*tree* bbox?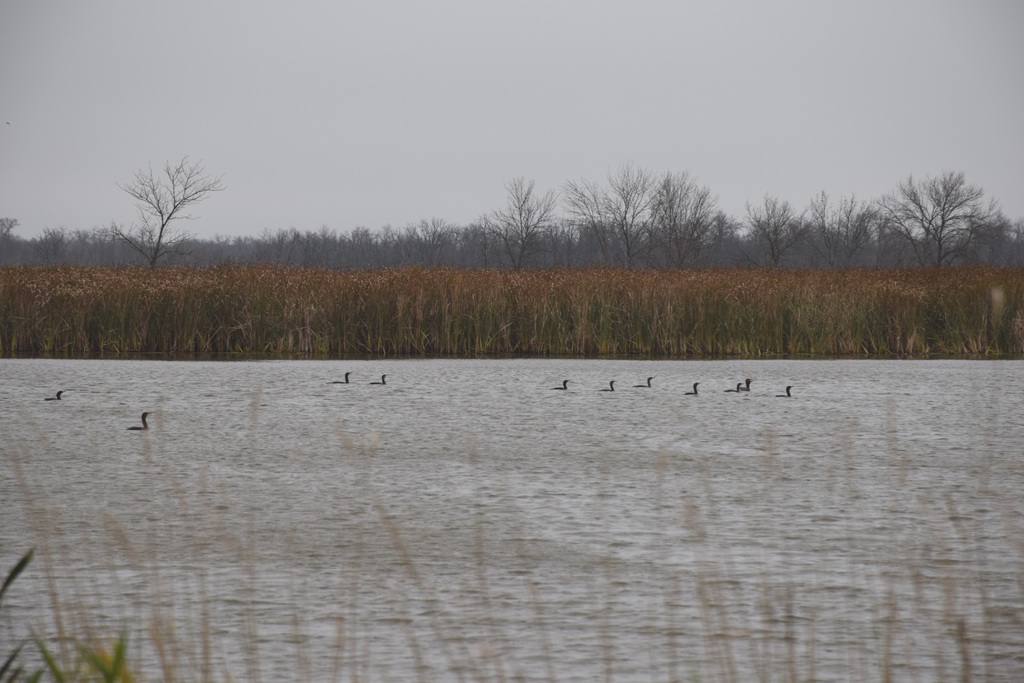
641 170 728 275
